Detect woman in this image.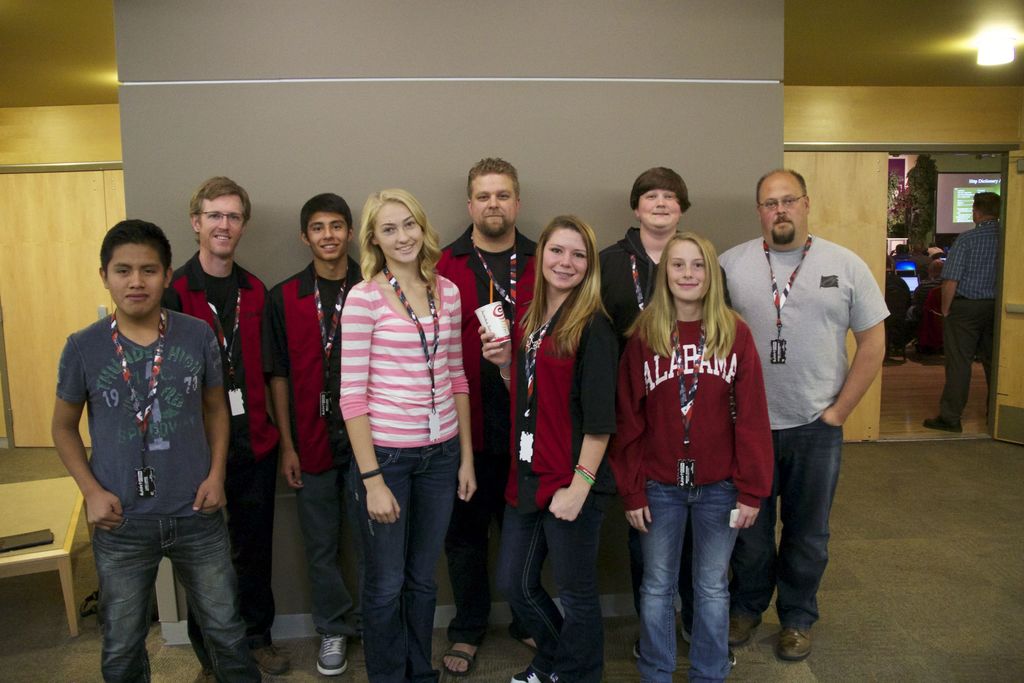
Detection: [left=483, top=218, right=623, bottom=682].
